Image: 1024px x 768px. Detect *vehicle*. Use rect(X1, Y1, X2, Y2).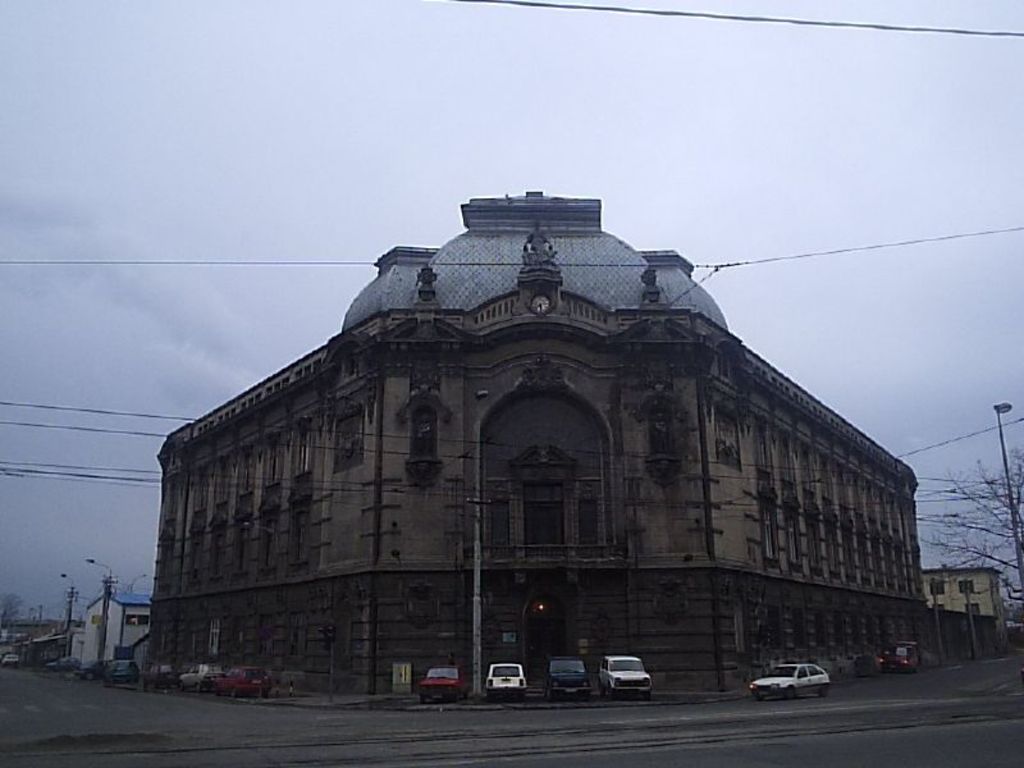
rect(47, 657, 83, 671).
